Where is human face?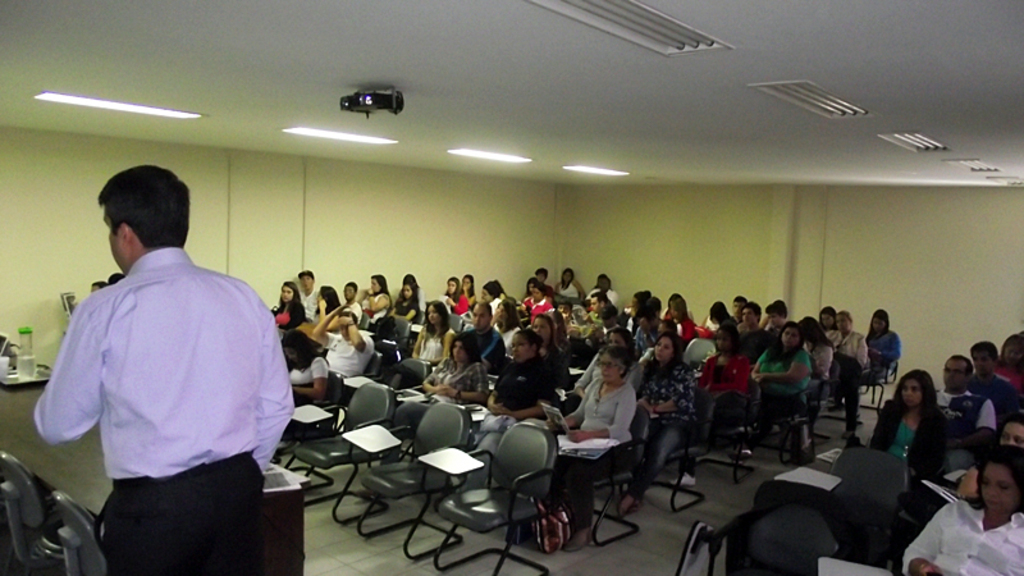
Rect(869, 316, 886, 333).
